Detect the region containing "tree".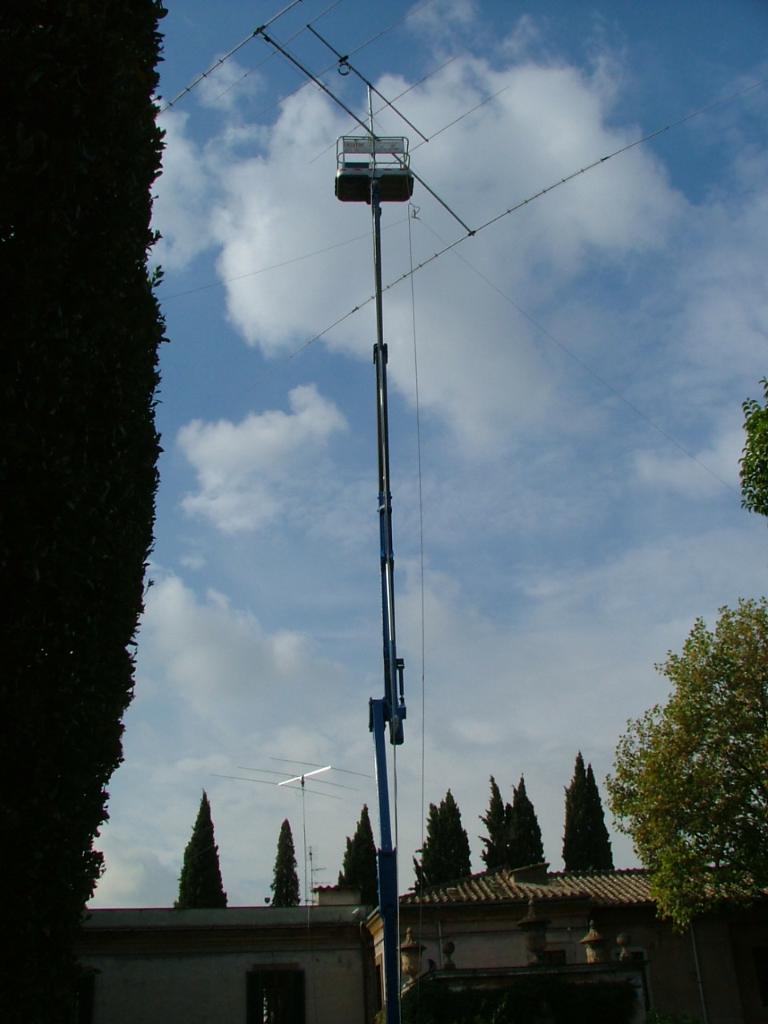
l=398, t=781, r=473, b=890.
